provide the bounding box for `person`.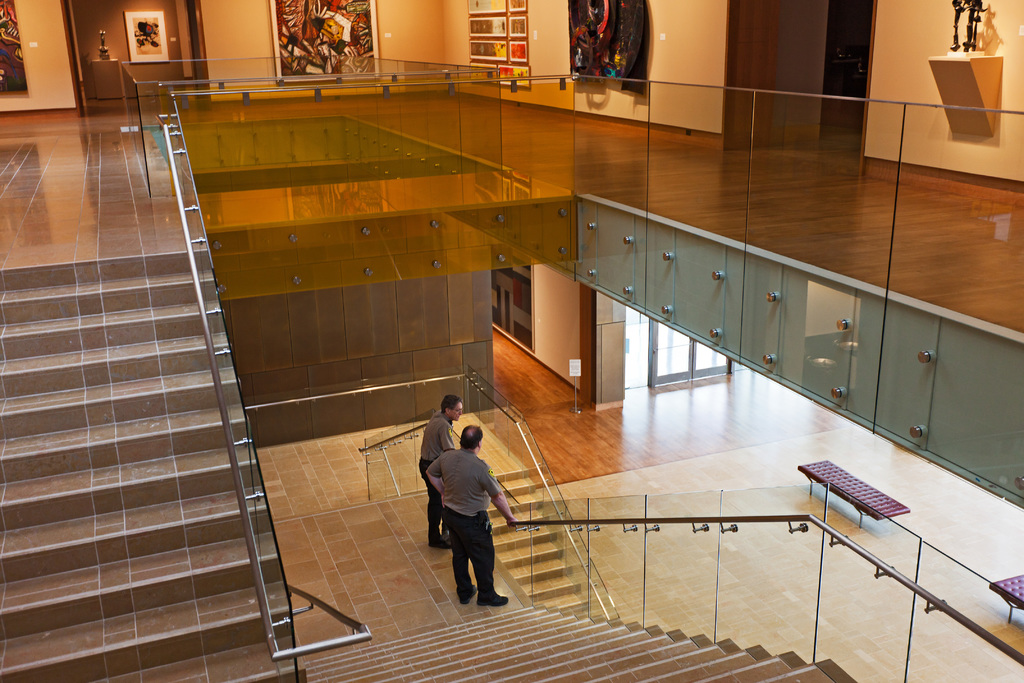
<box>427,398,513,621</box>.
